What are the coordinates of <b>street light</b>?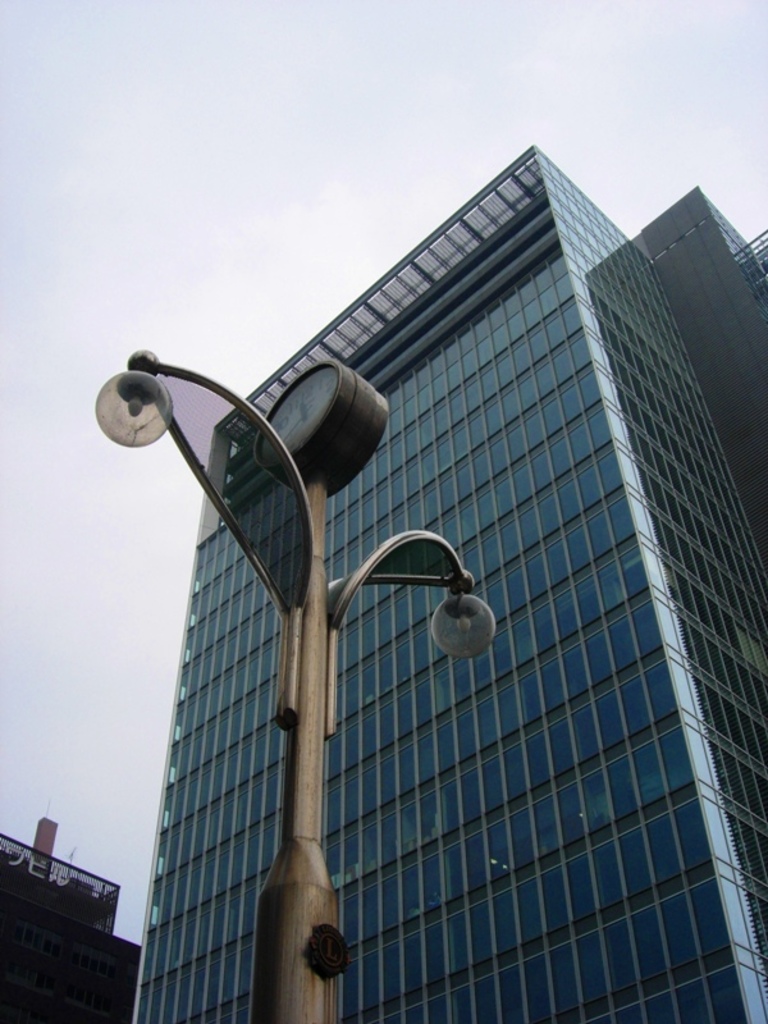
83 328 498 992.
